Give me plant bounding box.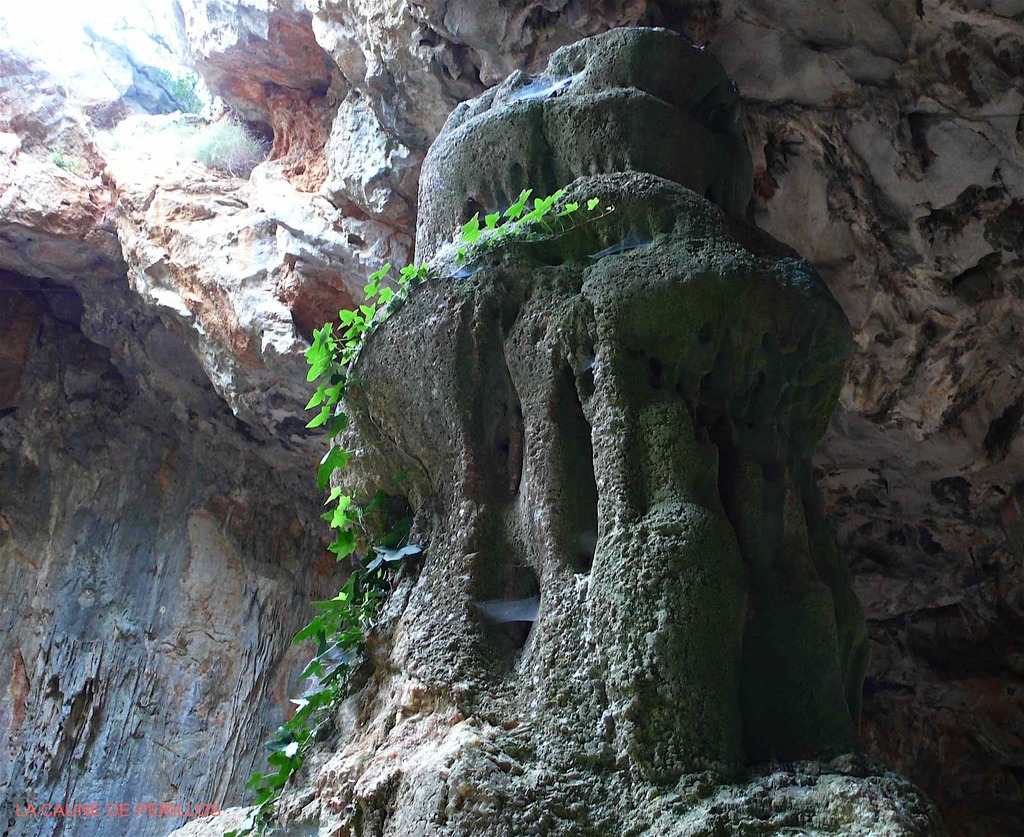
rect(55, 140, 85, 172).
